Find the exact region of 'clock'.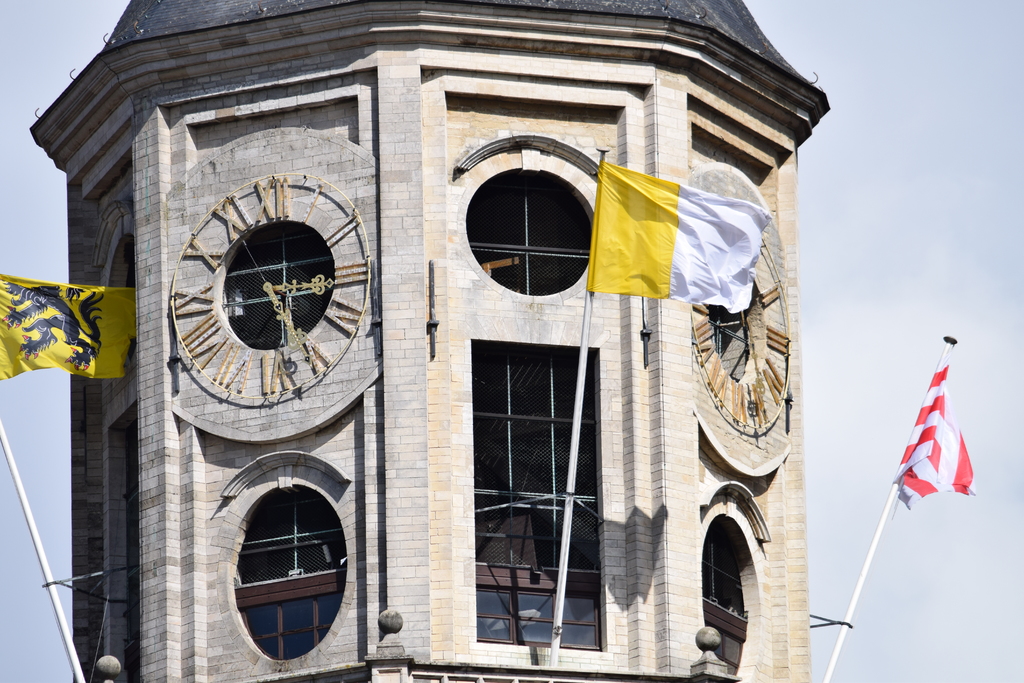
Exact region: [692,234,795,439].
